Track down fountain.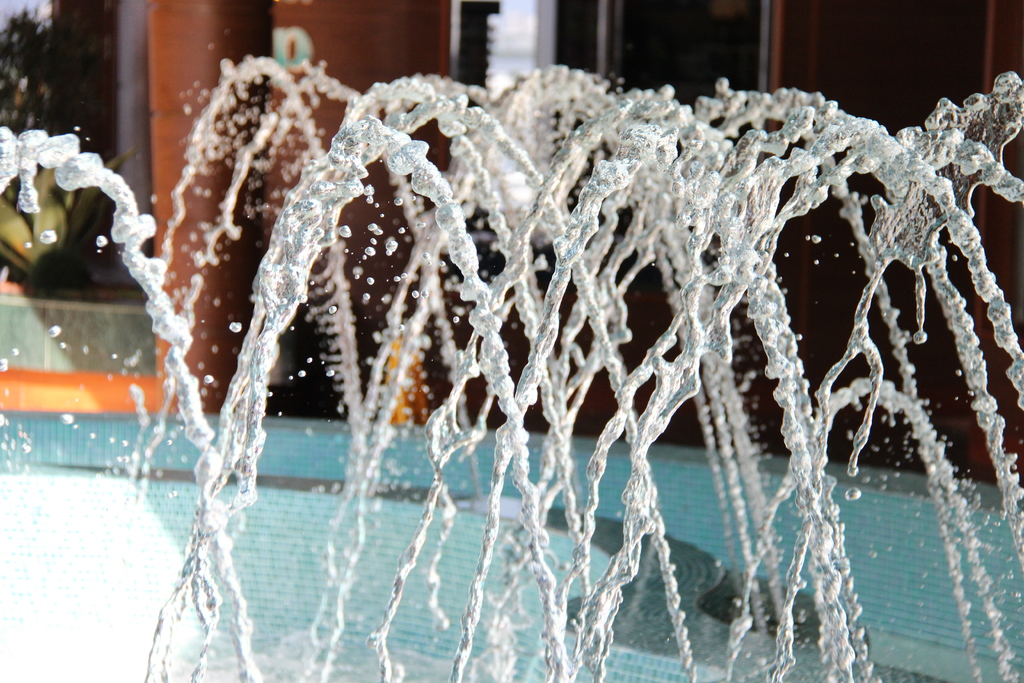
Tracked to [0,56,1023,680].
